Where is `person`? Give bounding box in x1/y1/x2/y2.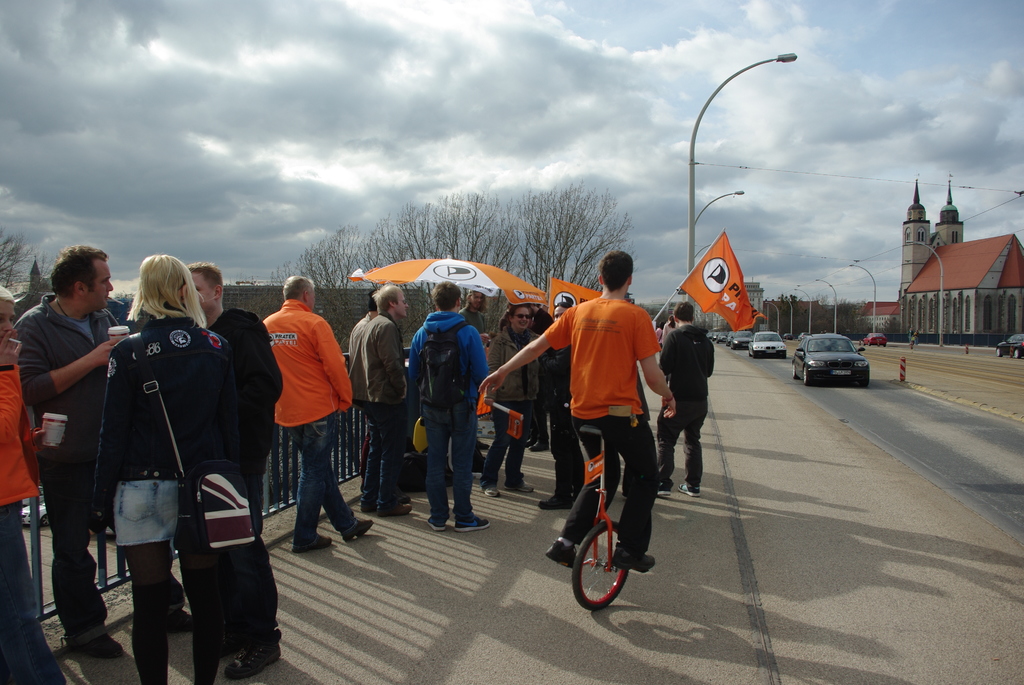
650/304/716/501.
